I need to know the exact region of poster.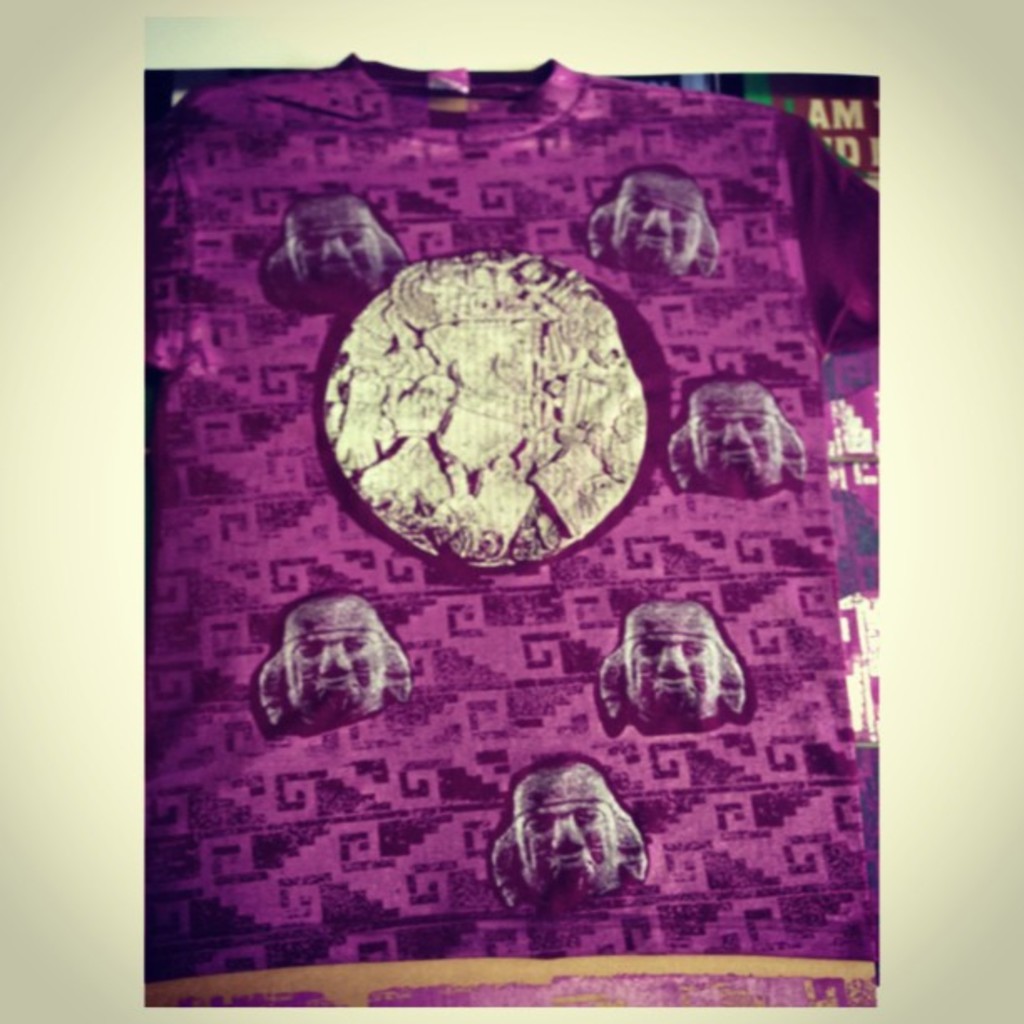
Region: (left=0, top=0, right=1022, bottom=1022).
